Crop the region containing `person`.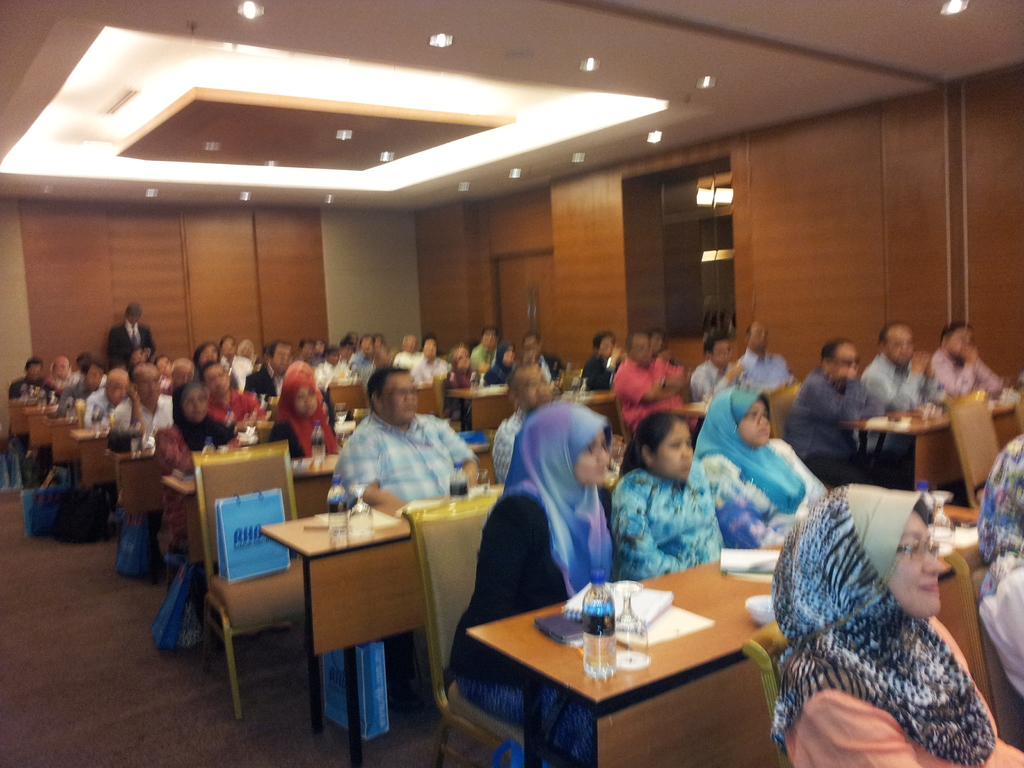
Crop region: box(161, 380, 239, 547).
